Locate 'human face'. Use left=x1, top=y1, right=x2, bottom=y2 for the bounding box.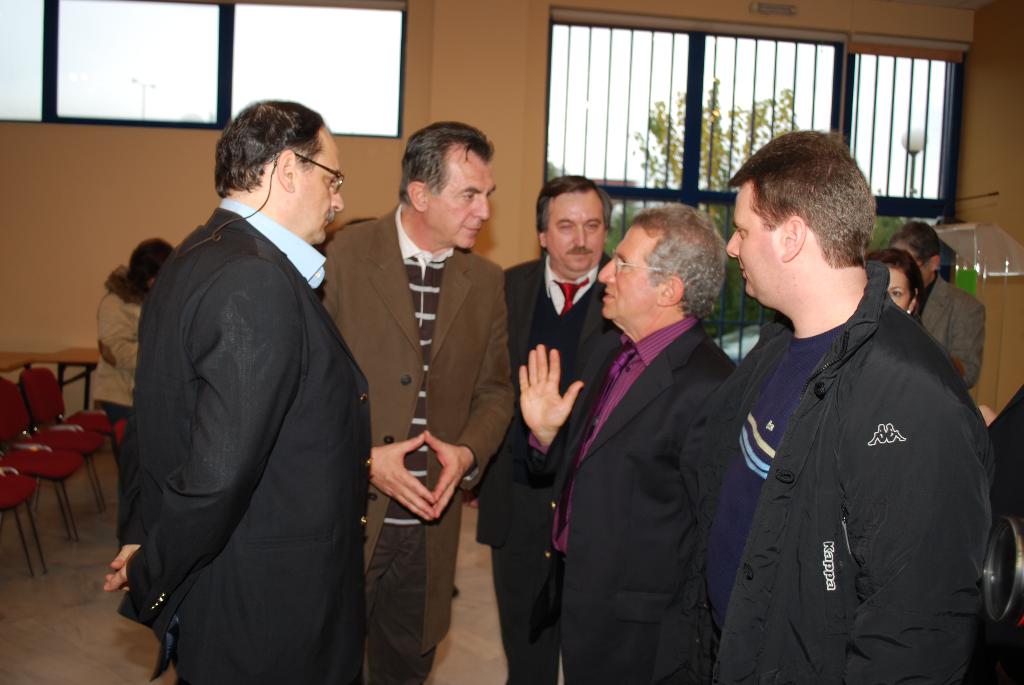
left=600, top=225, right=660, bottom=316.
